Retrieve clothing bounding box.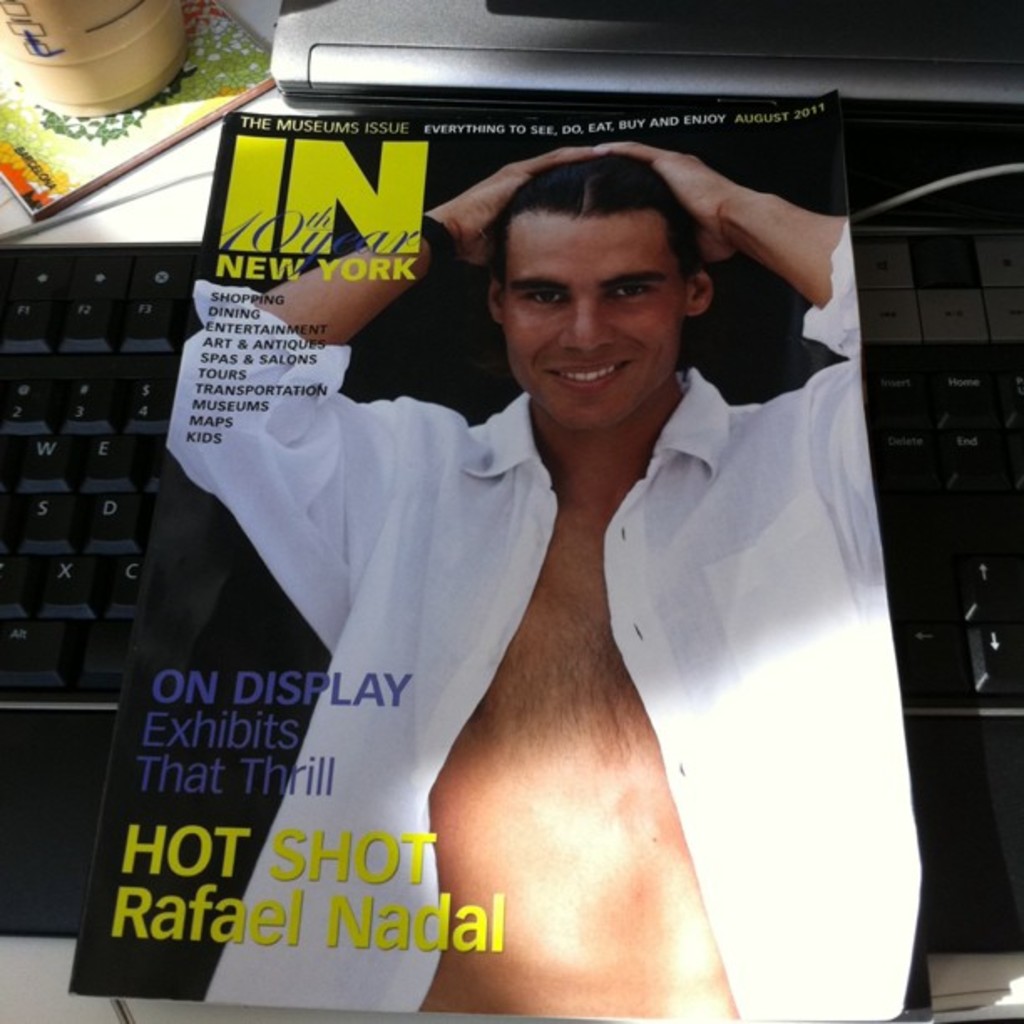
Bounding box: [211,274,877,937].
